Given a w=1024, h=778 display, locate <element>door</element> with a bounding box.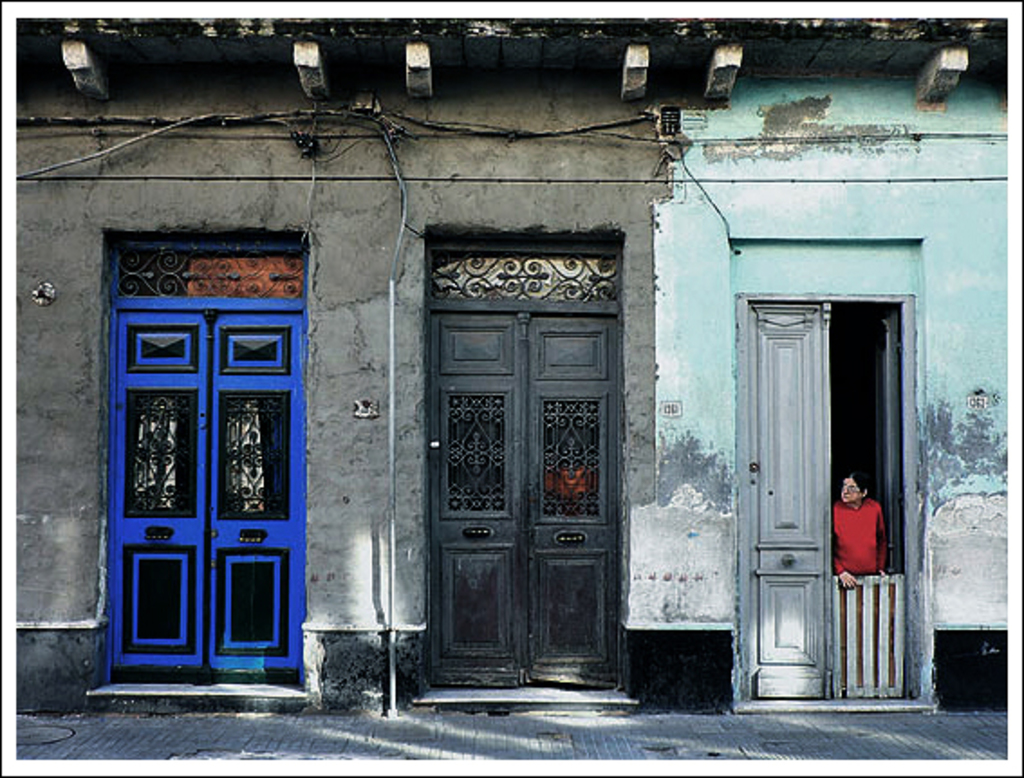
Located: region(749, 301, 907, 697).
